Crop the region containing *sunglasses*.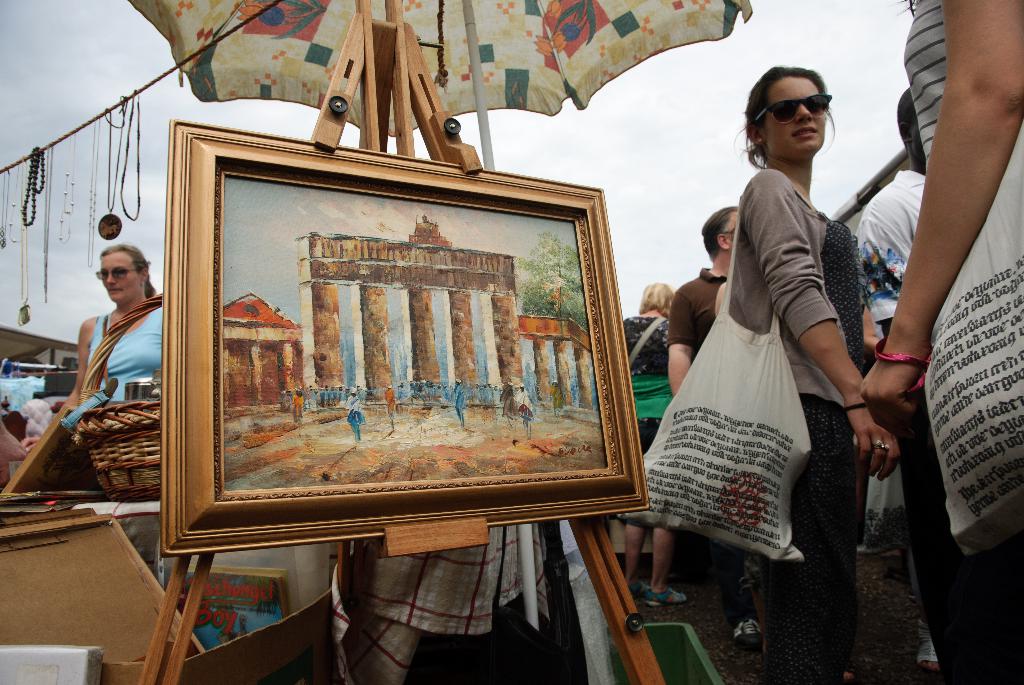
Crop region: (x1=753, y1=96, x2=831, y2=122).
